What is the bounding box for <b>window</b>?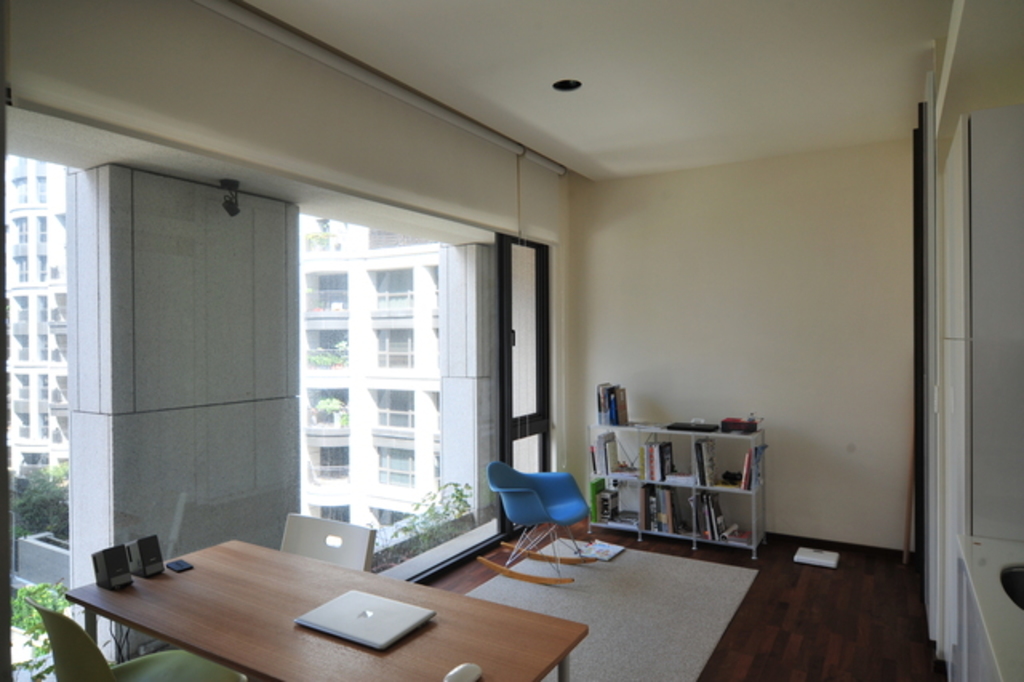
crop(368, 389, 411, 437).
